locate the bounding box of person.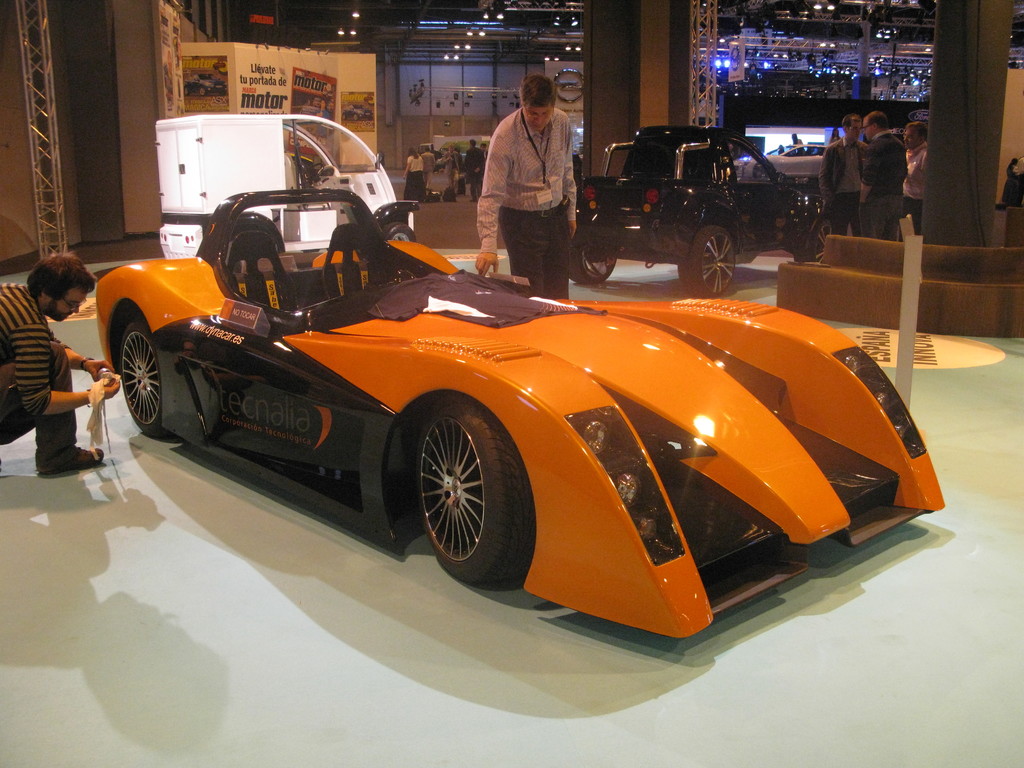
Bounding box: (x1=857, y1=108, x2=908, y2=241).
